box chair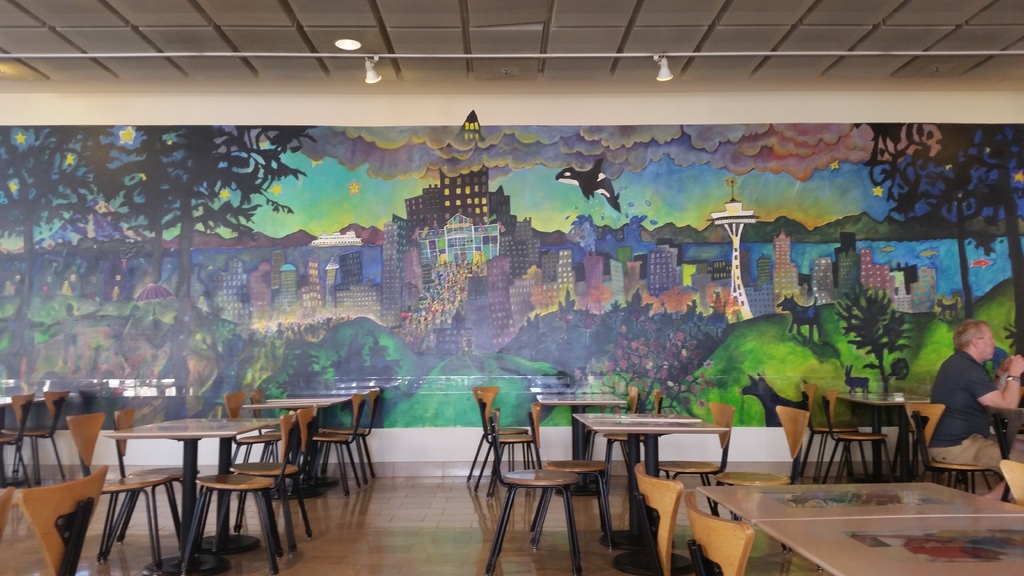
pyautogui.locateOnScreen(821, 387, 892, 486)
